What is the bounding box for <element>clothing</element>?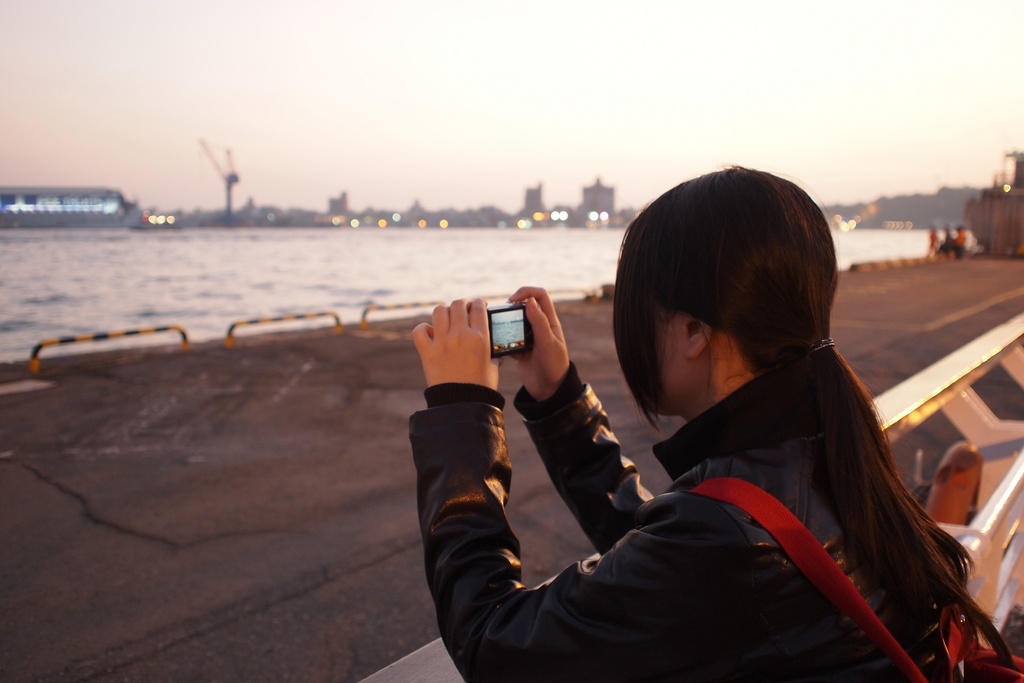
box(426, 272, 888, 680).
